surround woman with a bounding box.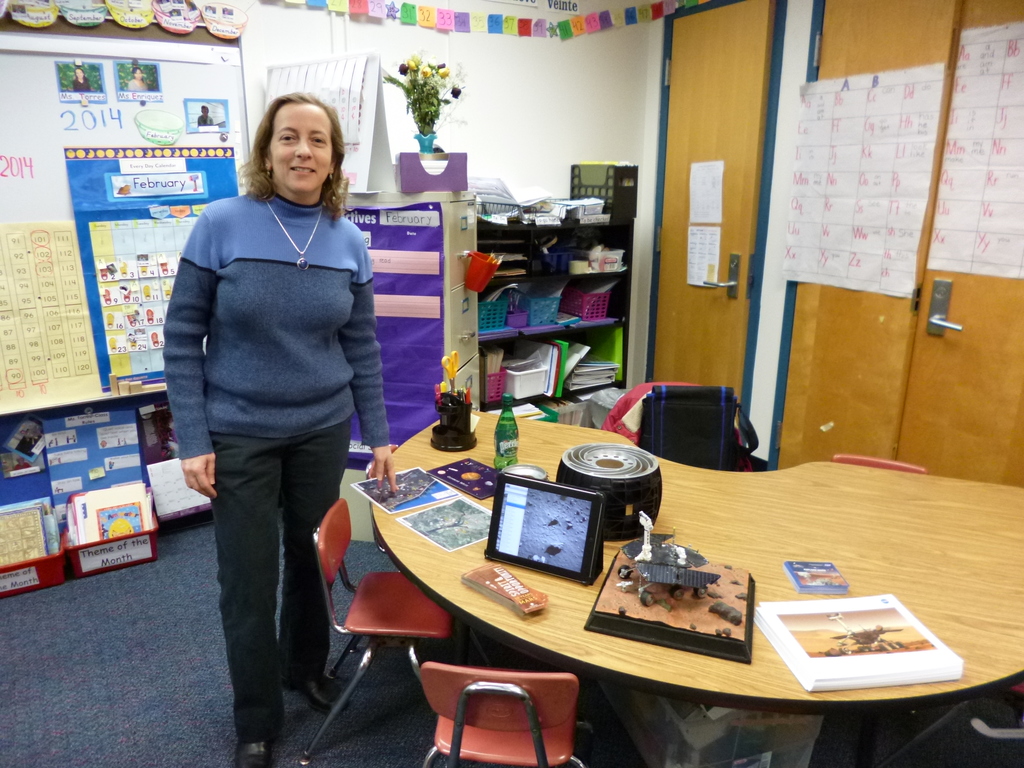
x1=147, y1=79, x2=383, y2=744.
